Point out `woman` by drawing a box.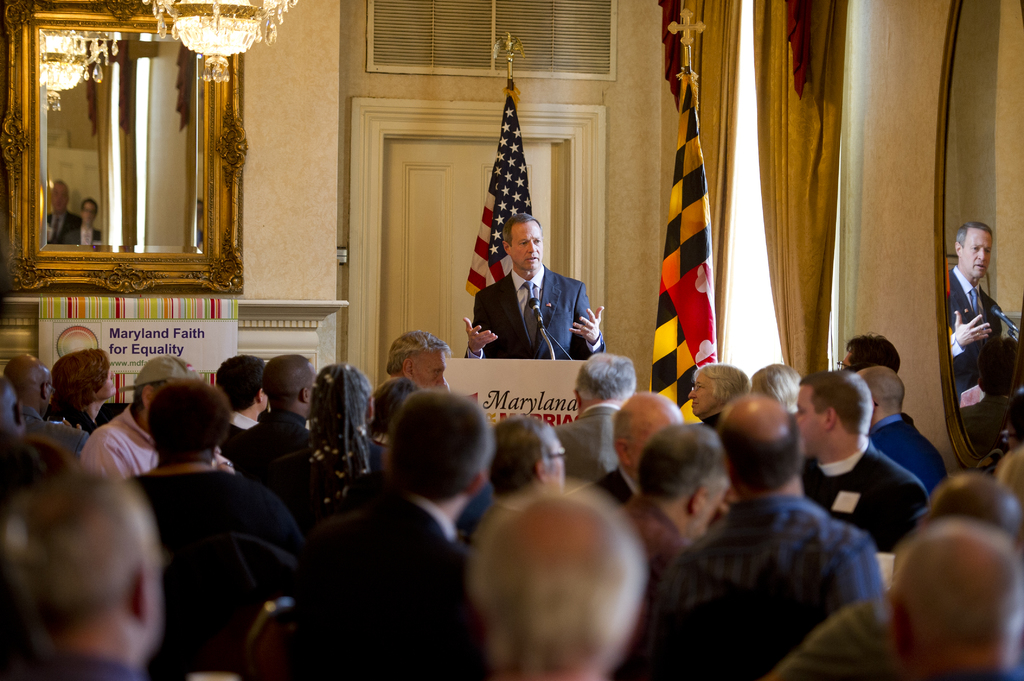
l=33, t=383, r=244, b=668.
